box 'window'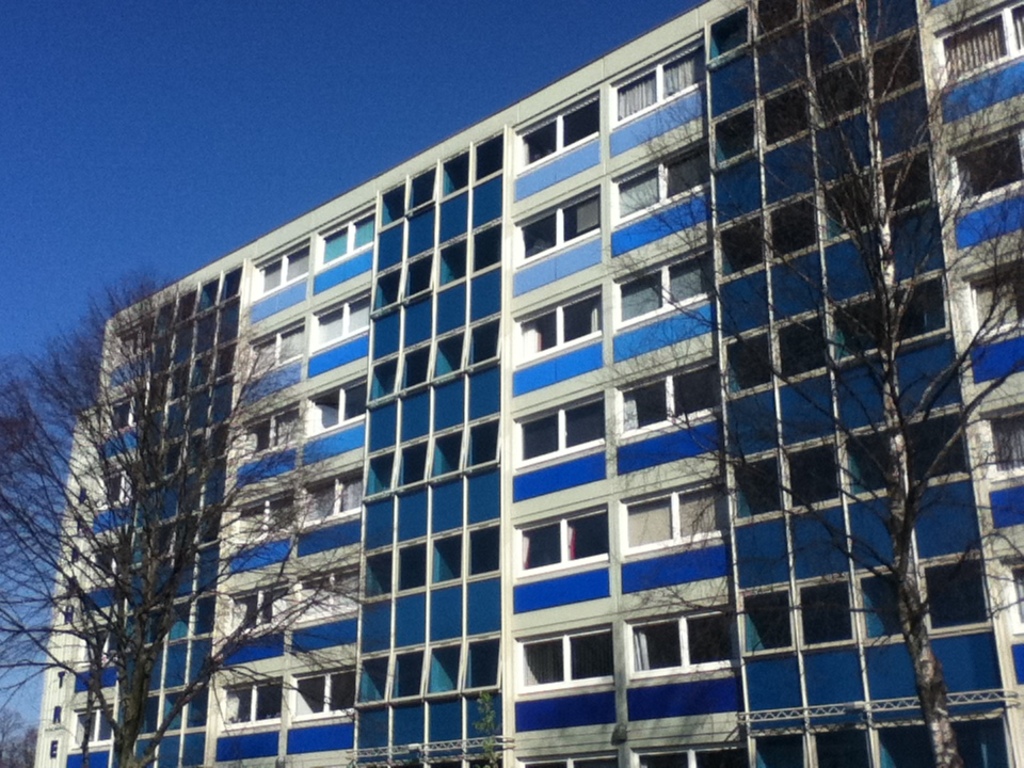
box(614, 479, 729, 560)
